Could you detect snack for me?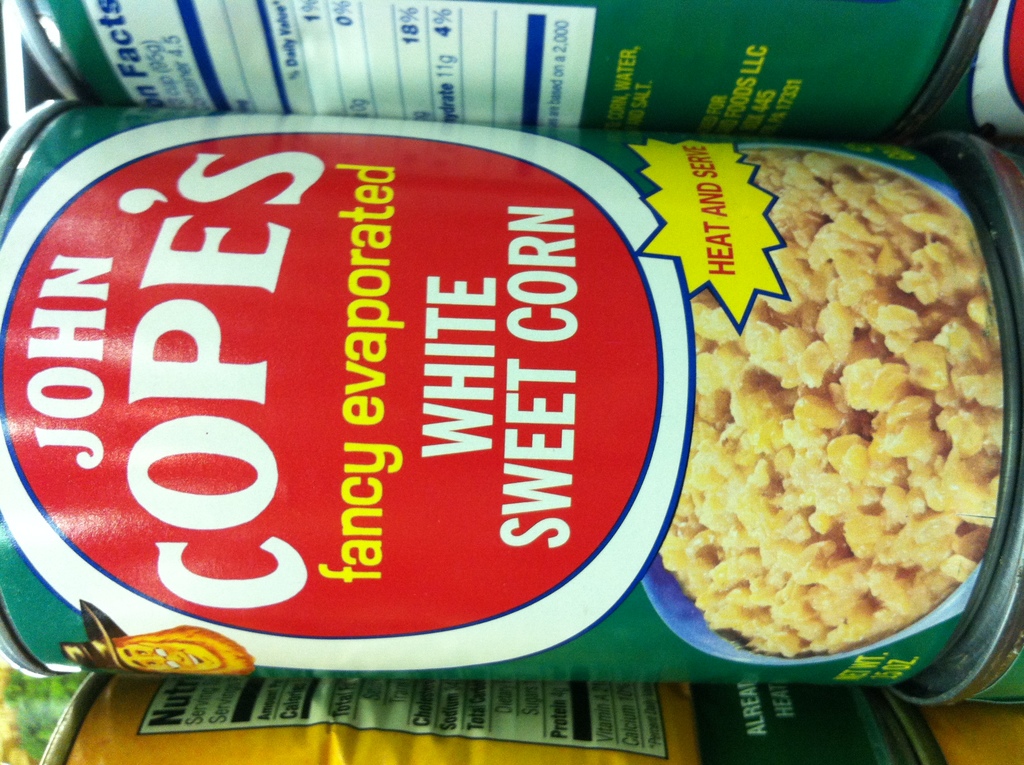
Detection result: locate(653, 143, 1003, 662).
